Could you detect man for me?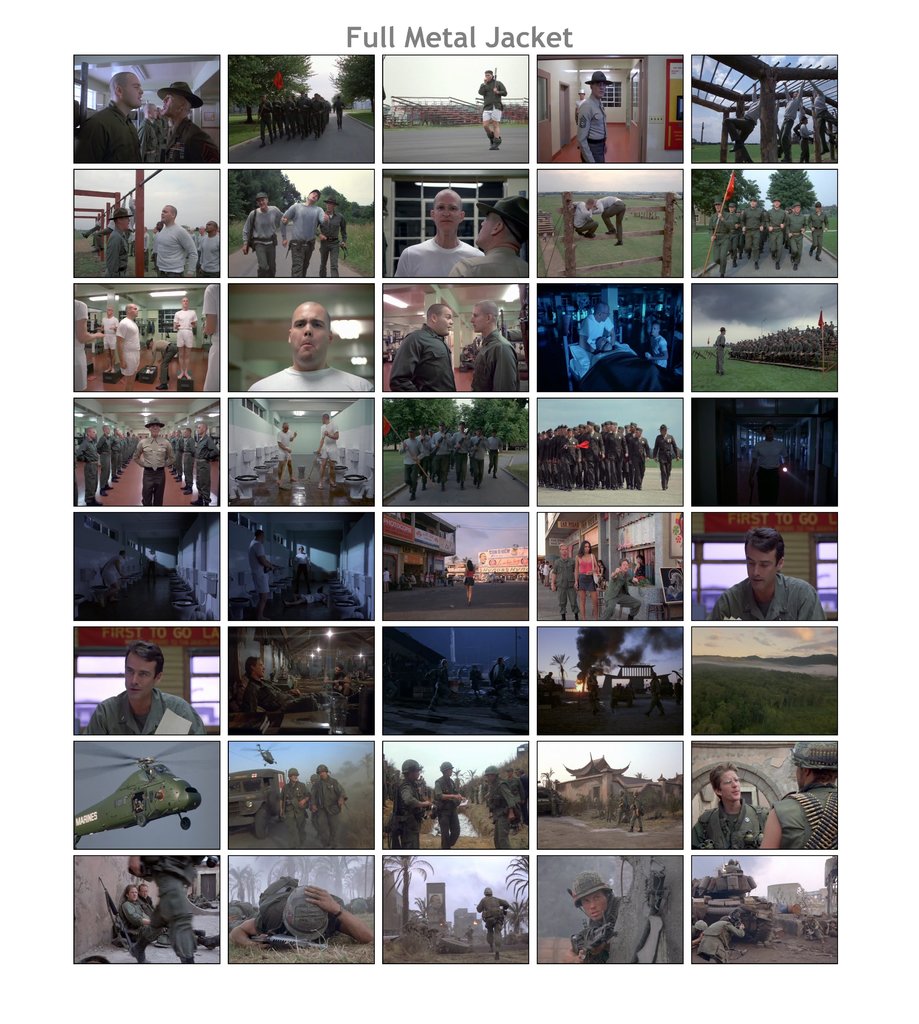
Detection result: locate(808, 200, 832, 261).
